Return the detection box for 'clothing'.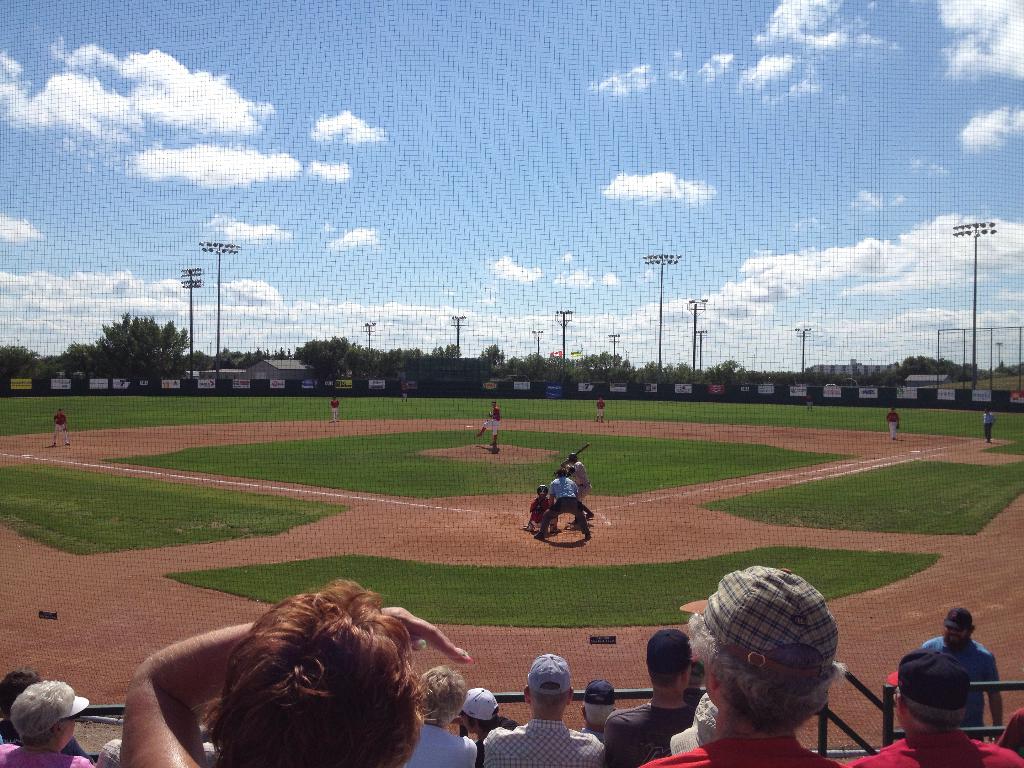
region(537, 474, 587, 535).
